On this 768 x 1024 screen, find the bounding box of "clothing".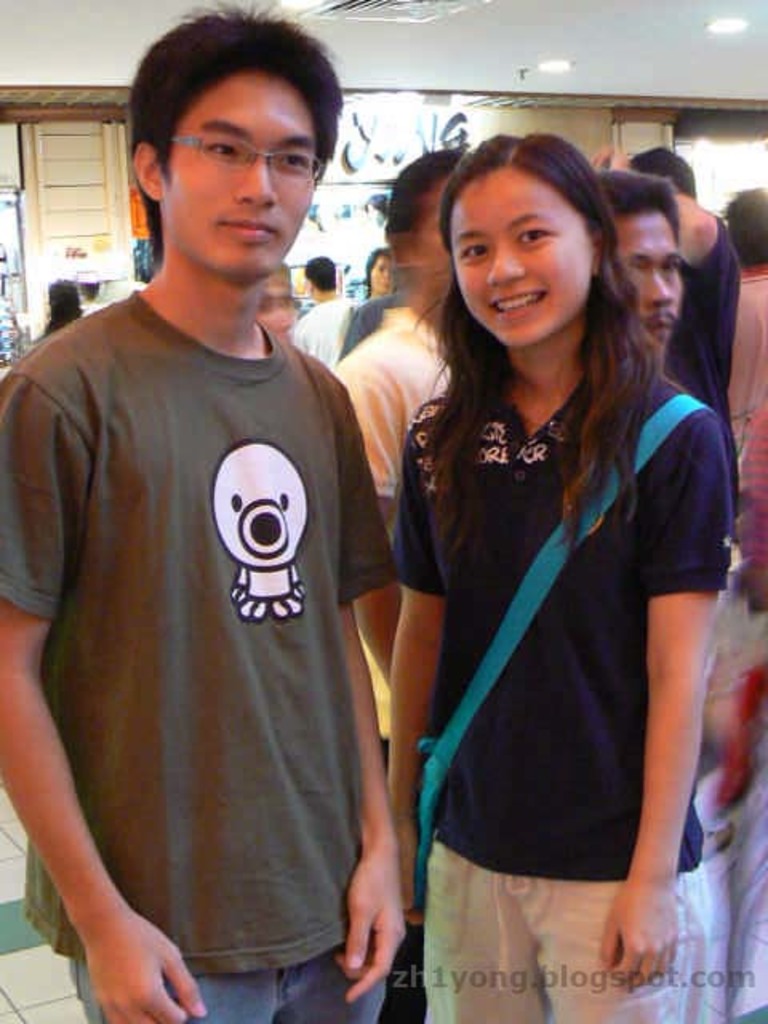
Bounding box: (x1=16, y1=173, x2=395, y2=1011).
